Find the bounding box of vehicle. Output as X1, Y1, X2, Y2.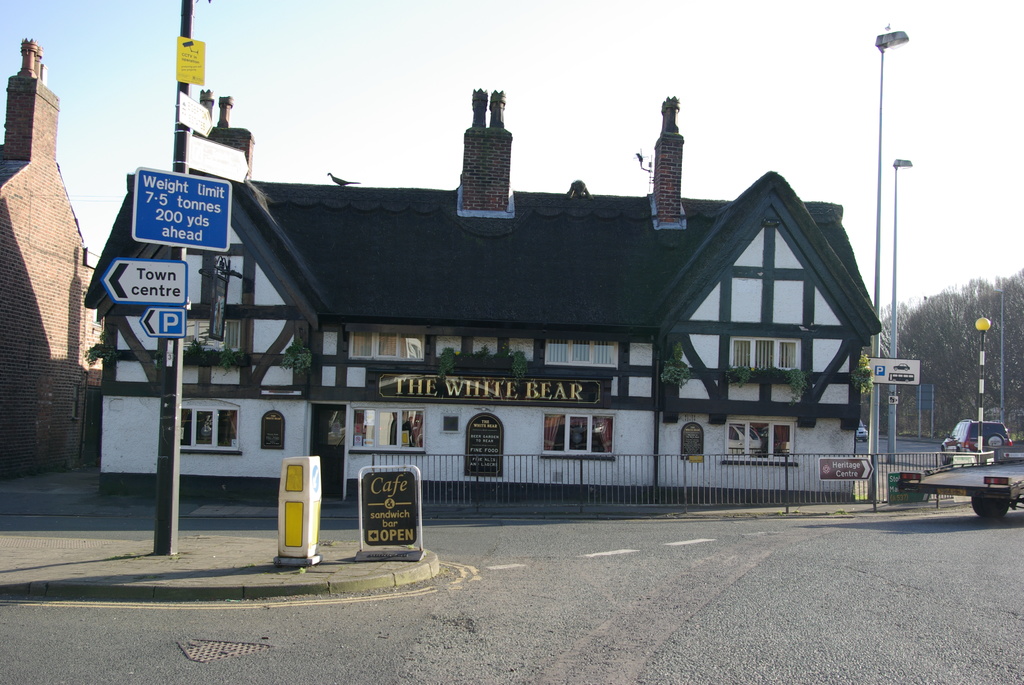
937, 414, 1007, 462.
